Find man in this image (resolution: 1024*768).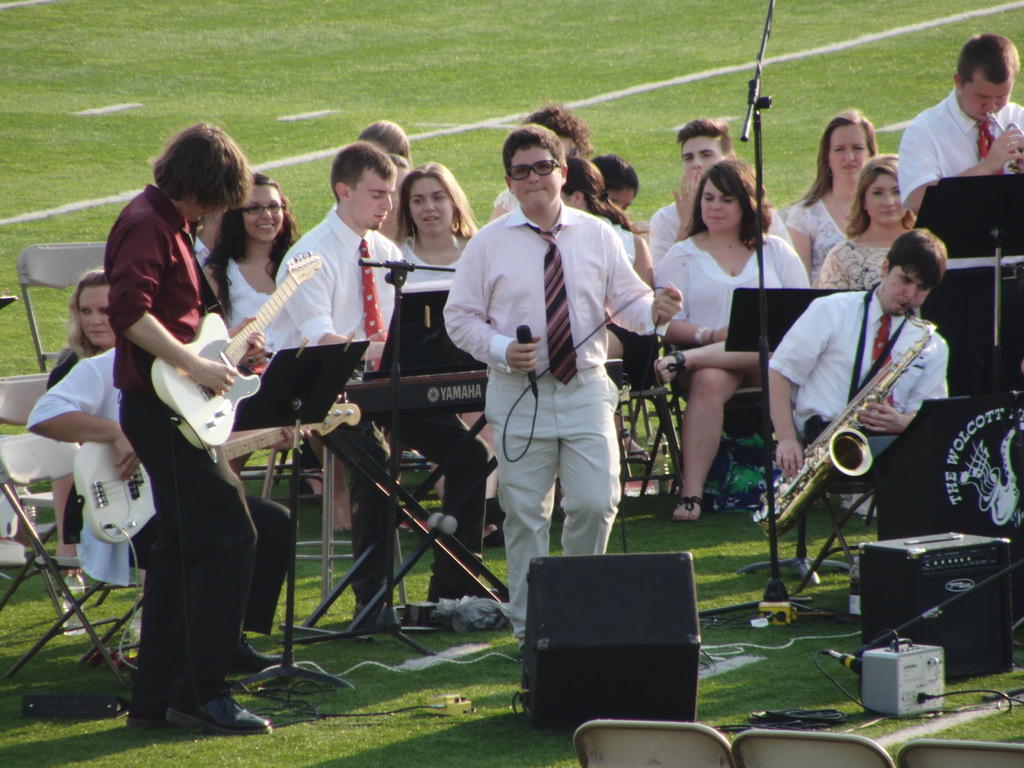
select_region(768, 227, 953, 490).
